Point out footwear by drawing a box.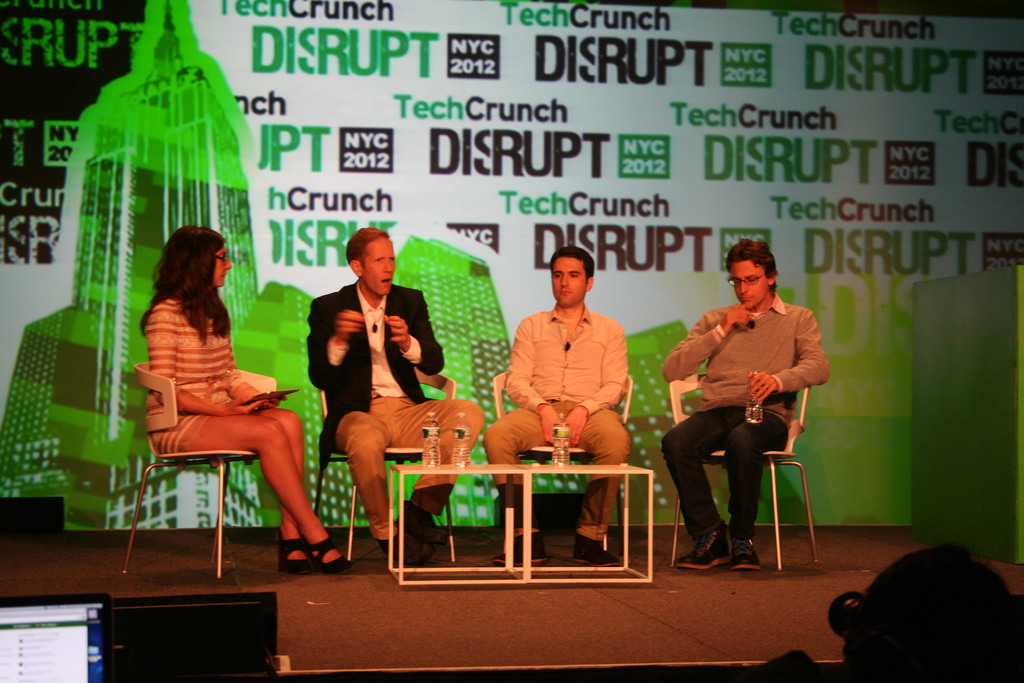
675,524,732,573.
